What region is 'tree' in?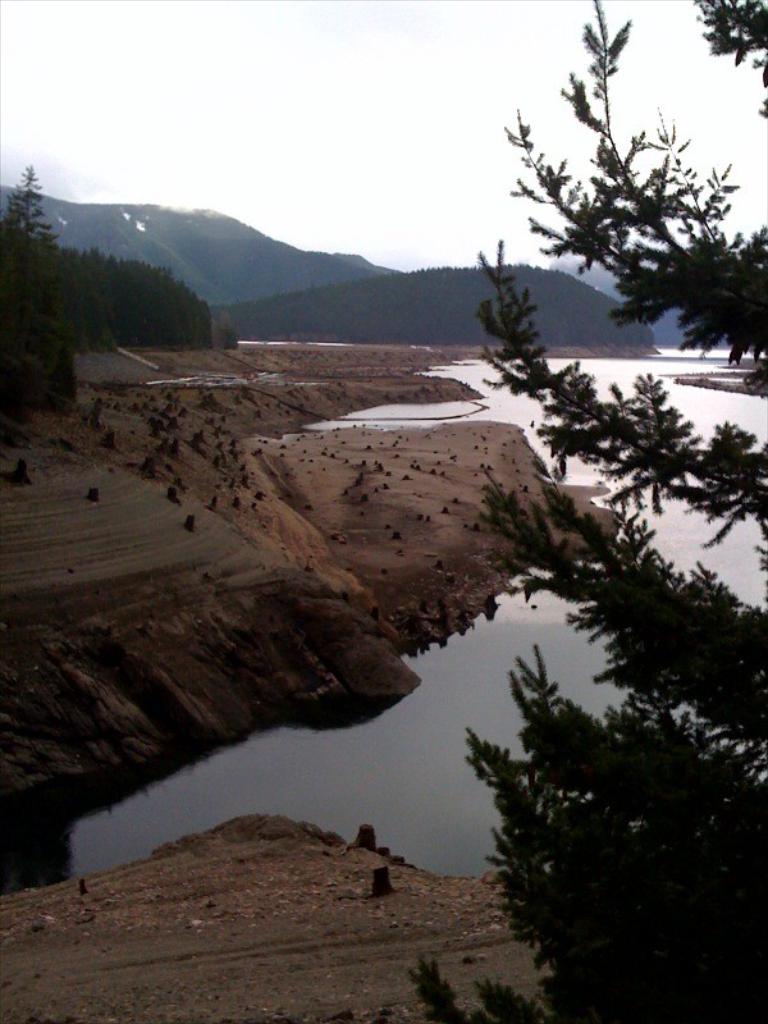
l=0, t=152, r=210, b=411.
